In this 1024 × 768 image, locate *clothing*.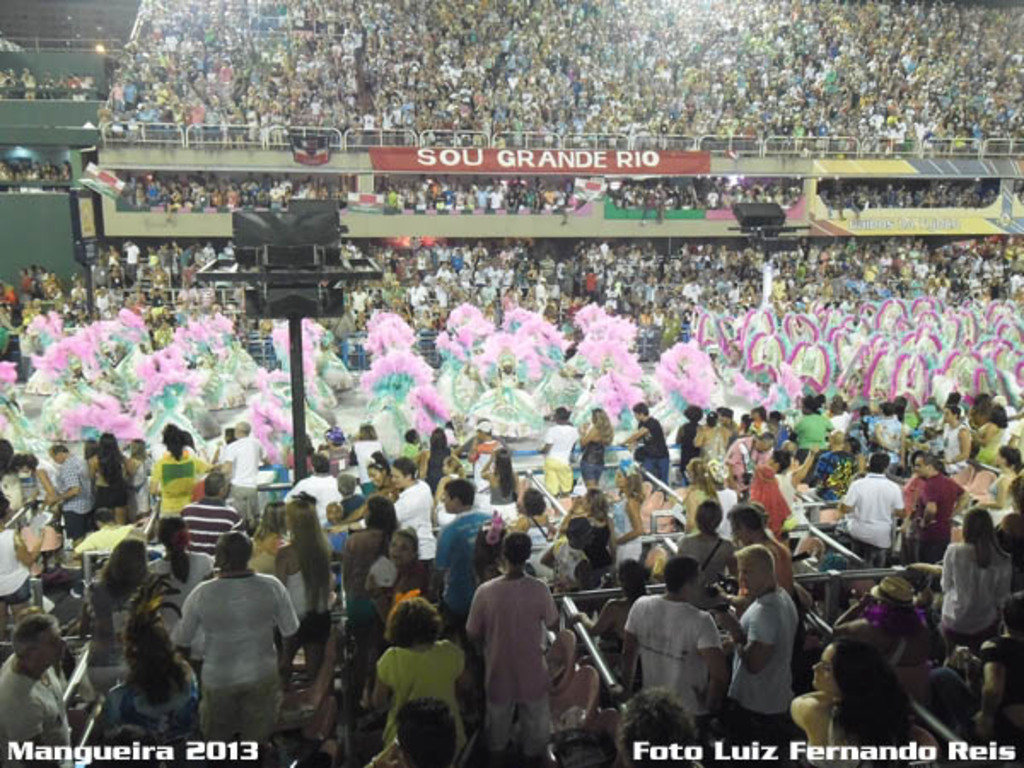
Bounding box: [754,461,780,532].
